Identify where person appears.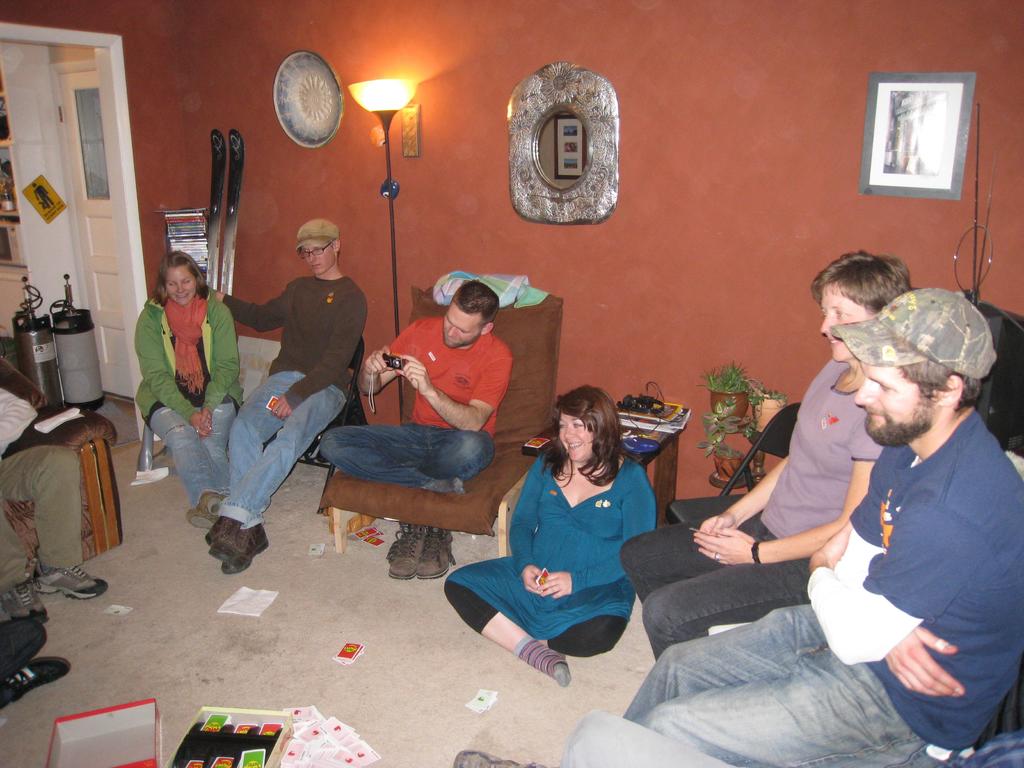
Appears at [195,208,374,579].
